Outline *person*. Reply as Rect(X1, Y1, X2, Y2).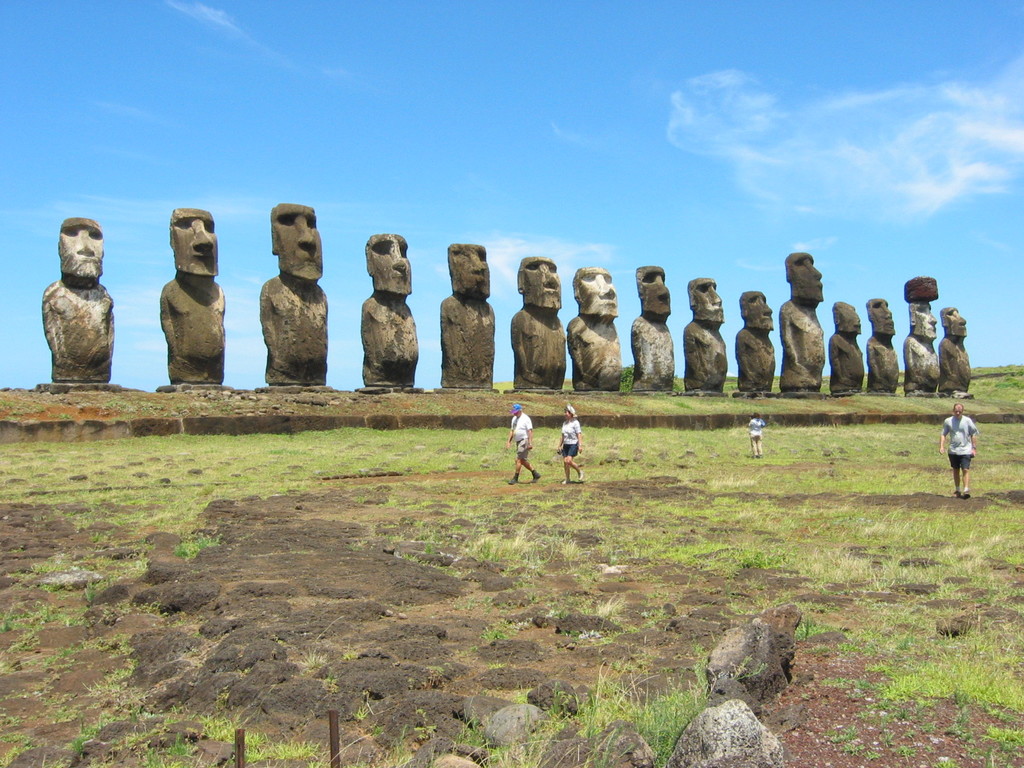
Rect(748, 414, 771, 451).
